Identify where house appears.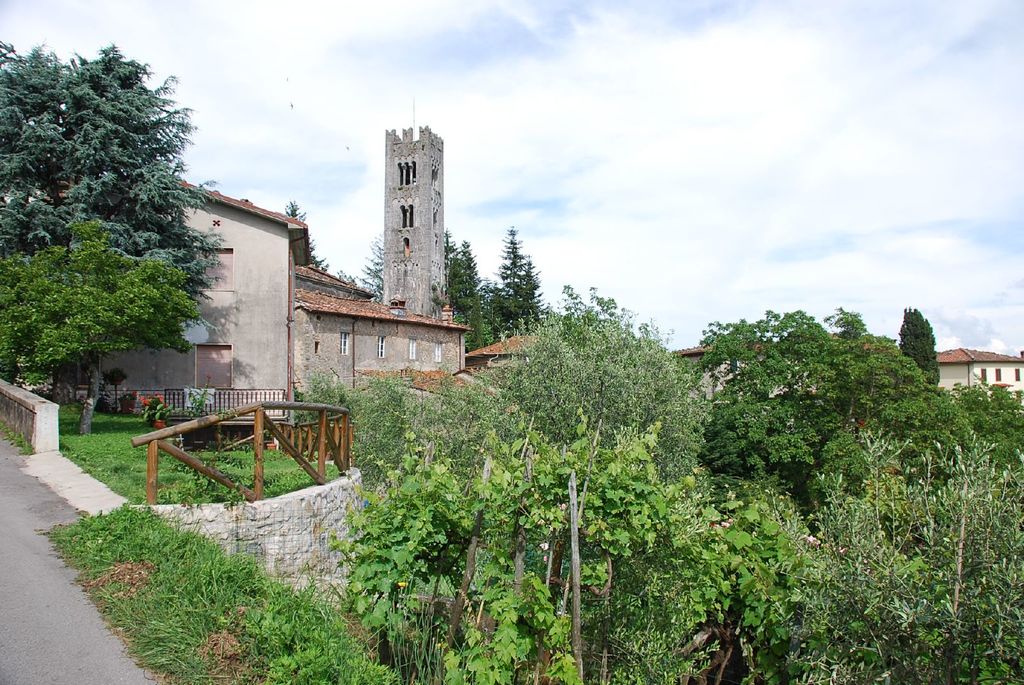
Appears at 936, 346, 1023, 402.
